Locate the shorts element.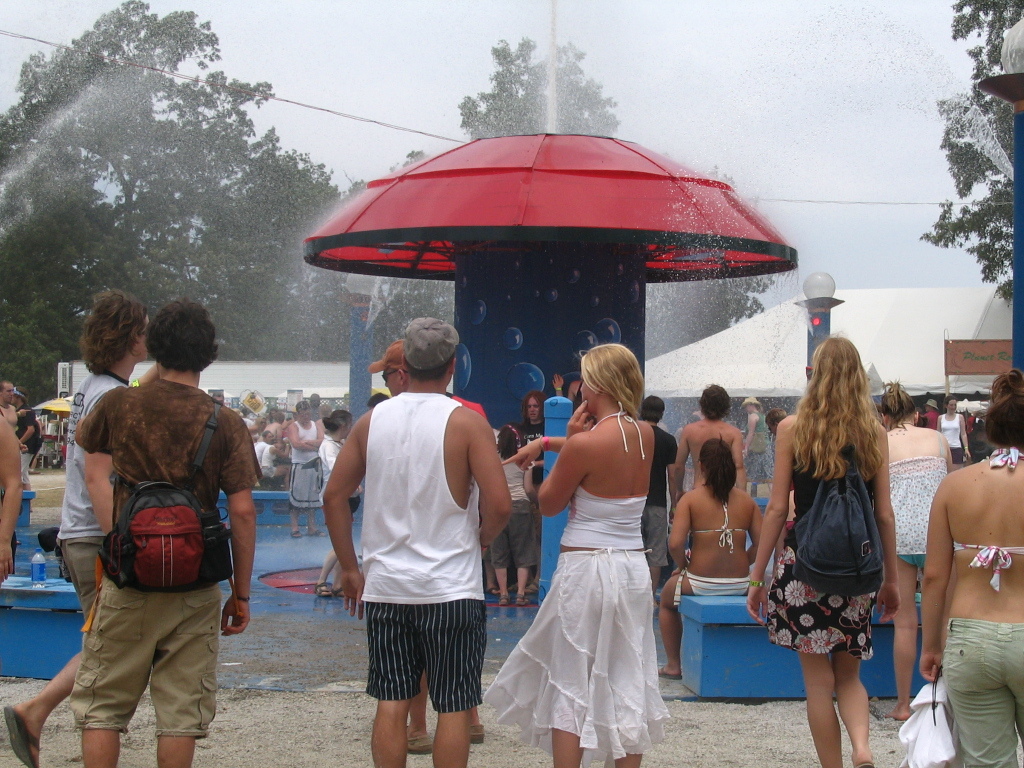
Element bbox: 288/464/324/507.
